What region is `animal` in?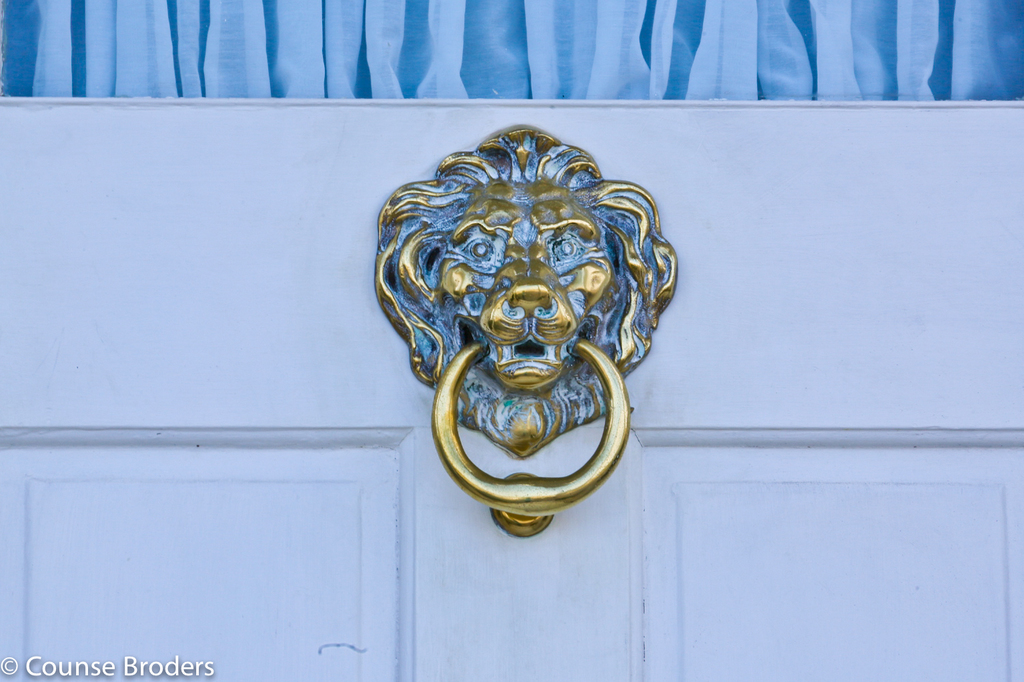
region(368, 117, 682, 461).
